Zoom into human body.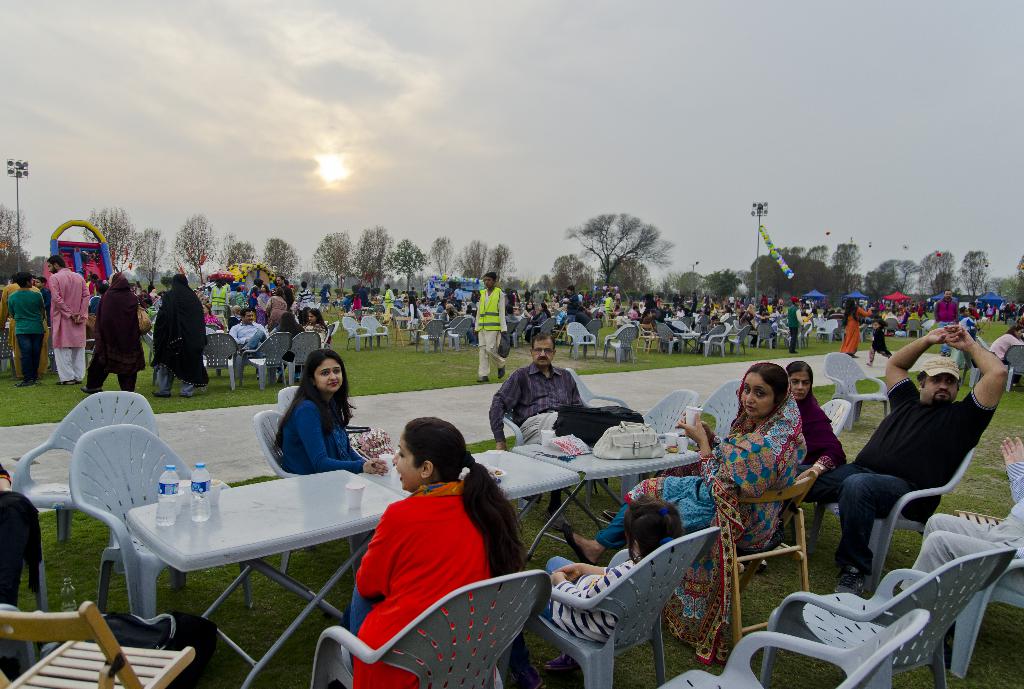
Zoom target: Rect(783, 397, 849, 531).
